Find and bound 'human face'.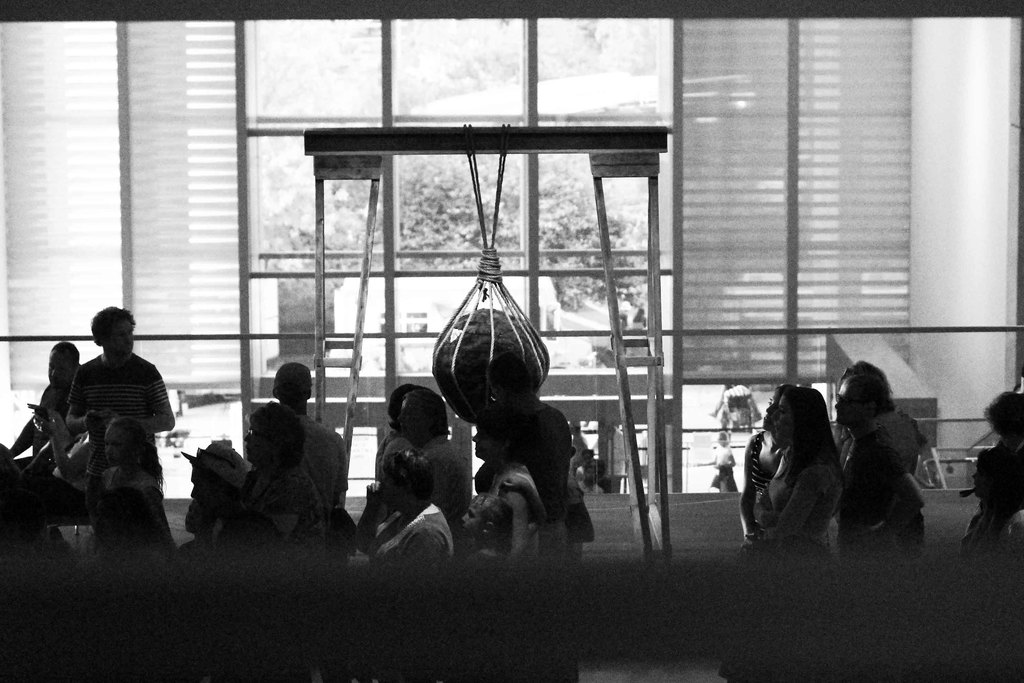
Bound: 109, 314, 134, 353.
